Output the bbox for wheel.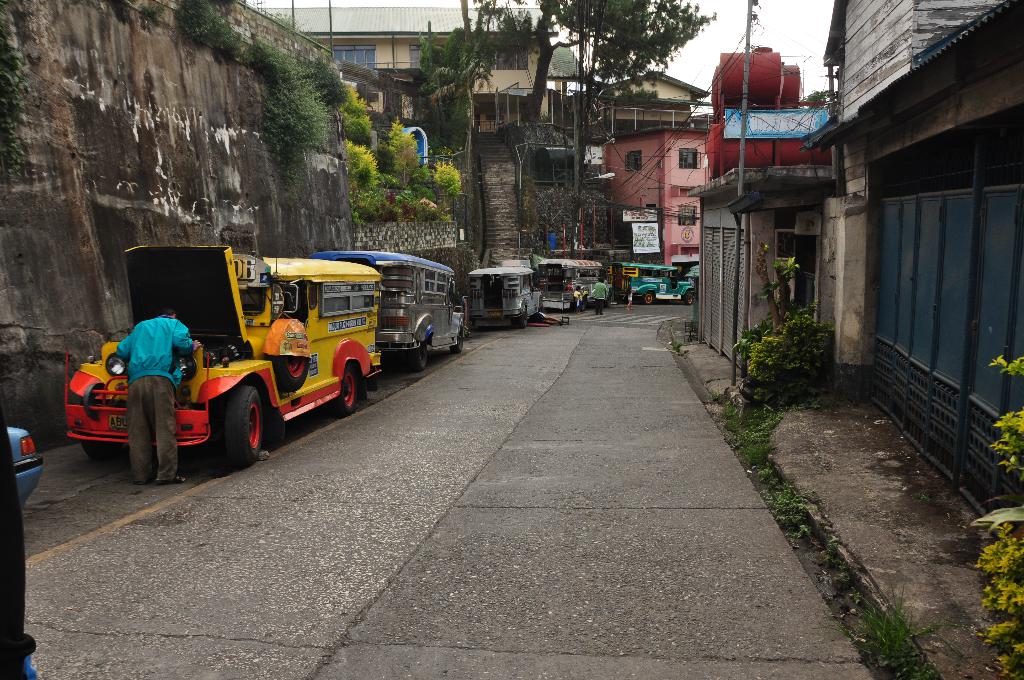
<bbox>329, 368, 360, 419</bbox>.
